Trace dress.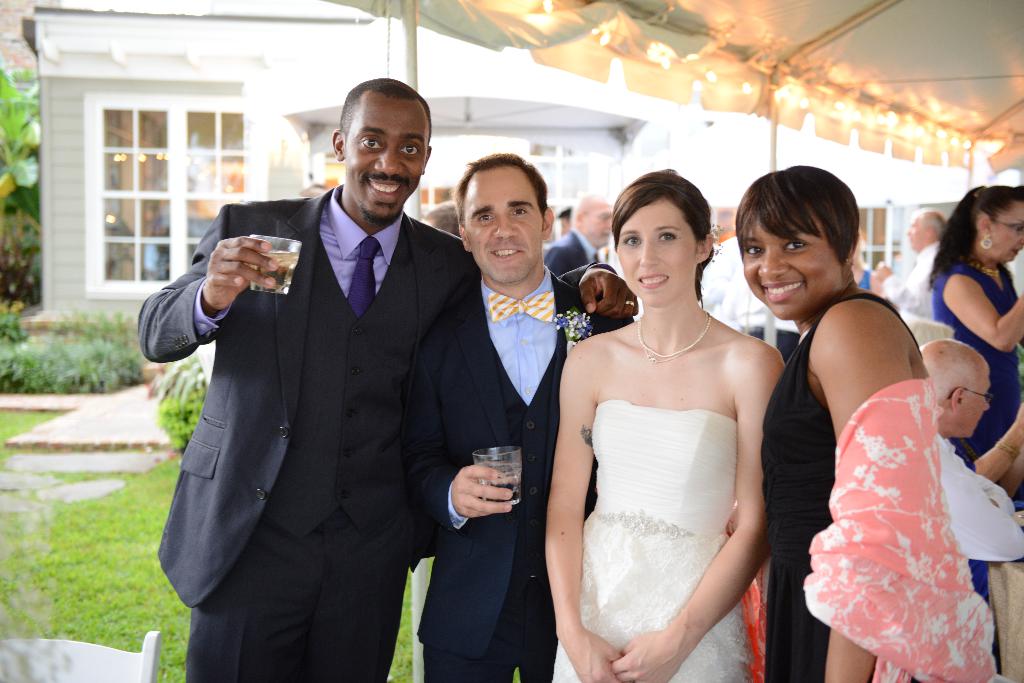
Traced to bbox(929, 269, 1020, 607).
